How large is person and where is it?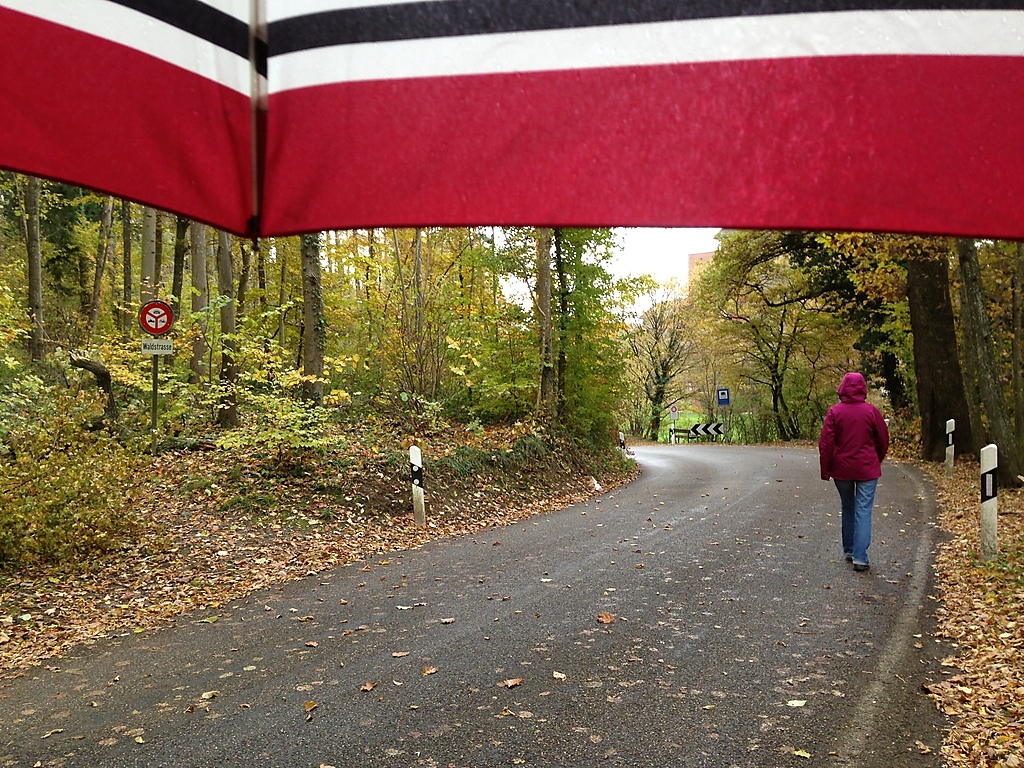
Bounding box: left=819, top=359, right=902, bottom=574.
